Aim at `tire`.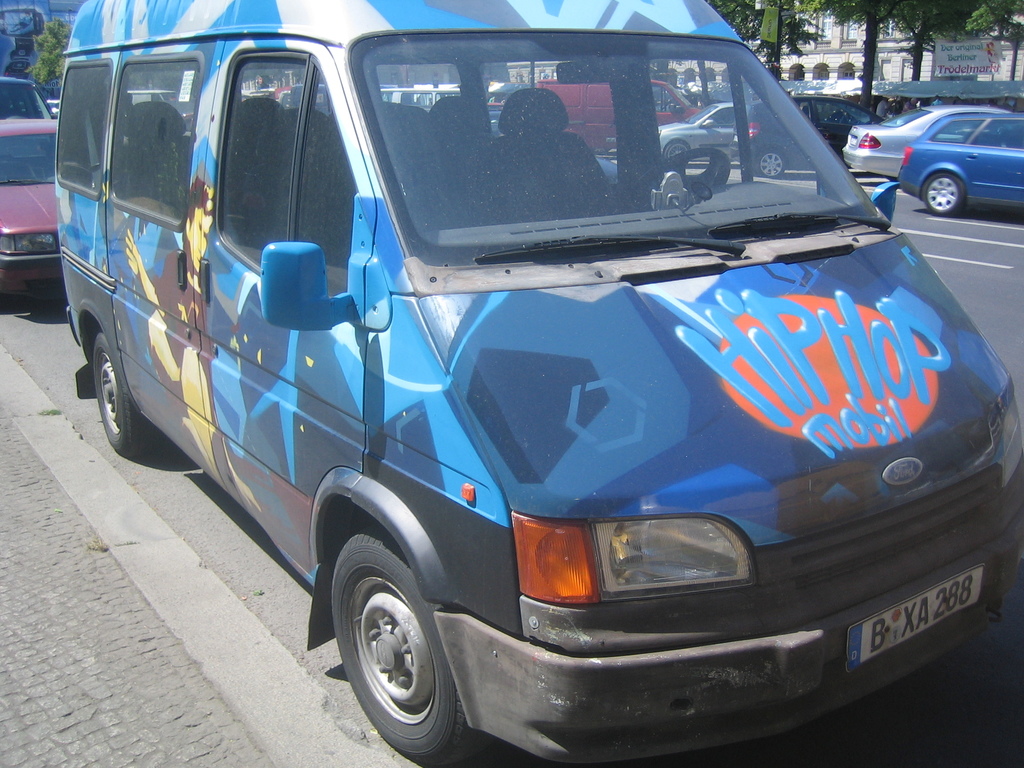
Aimed at box(93, 333, 157, 456).
